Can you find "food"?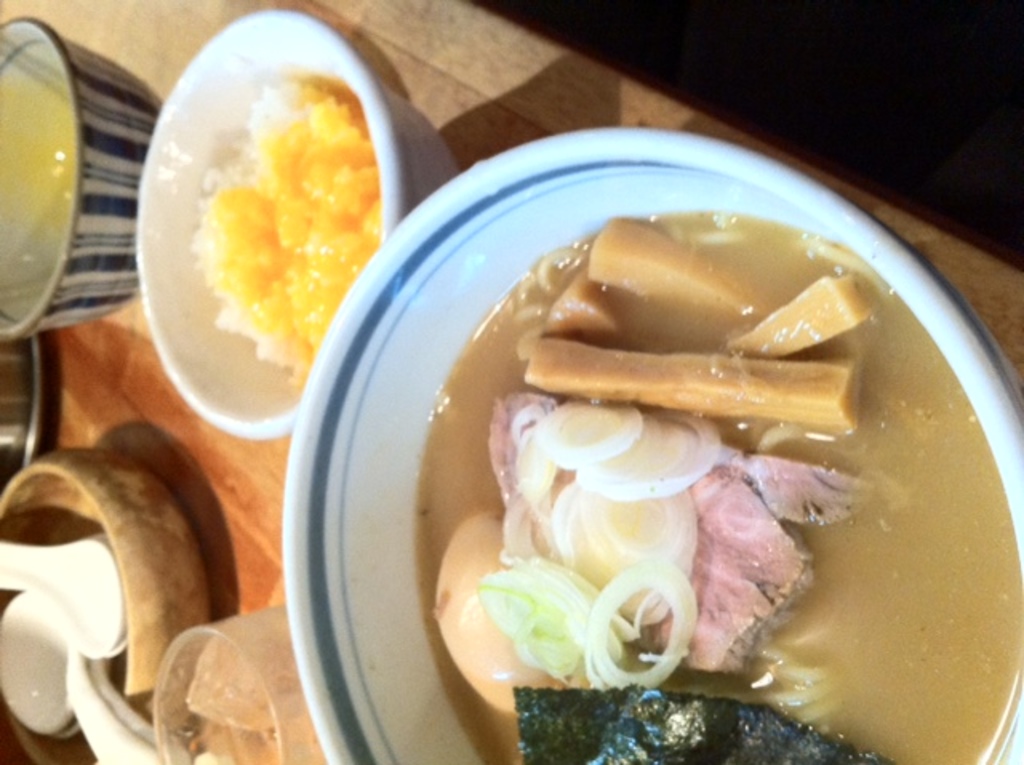
Yes, bounding box: {"x1": 163, "y1": 72, "x2": 384, "y2": 387}.
